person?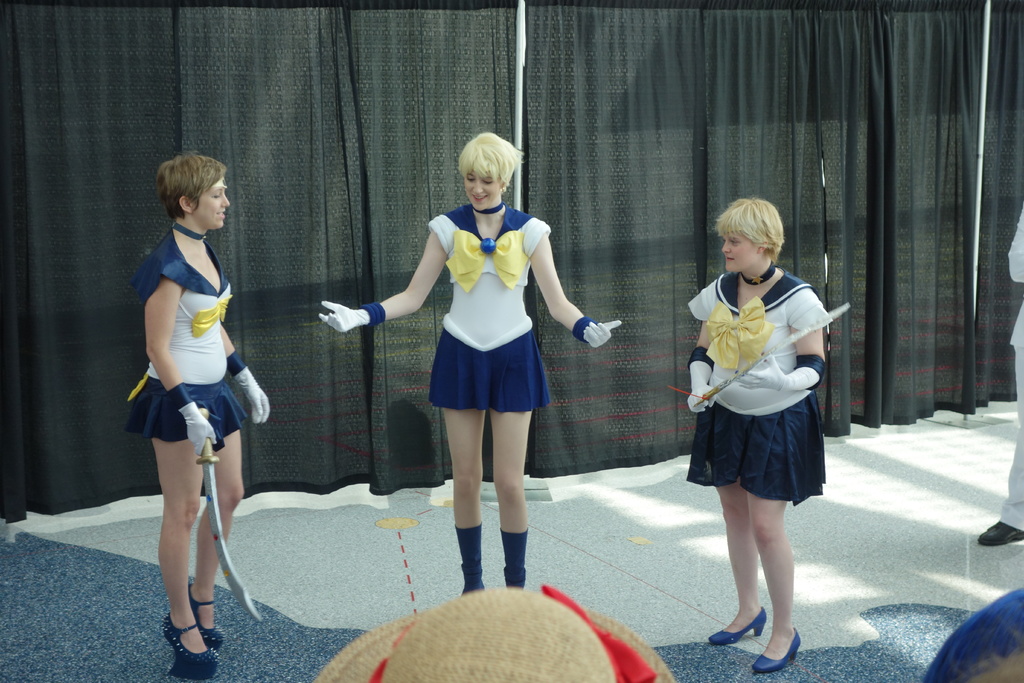
box(307, 582, 677, 682)
